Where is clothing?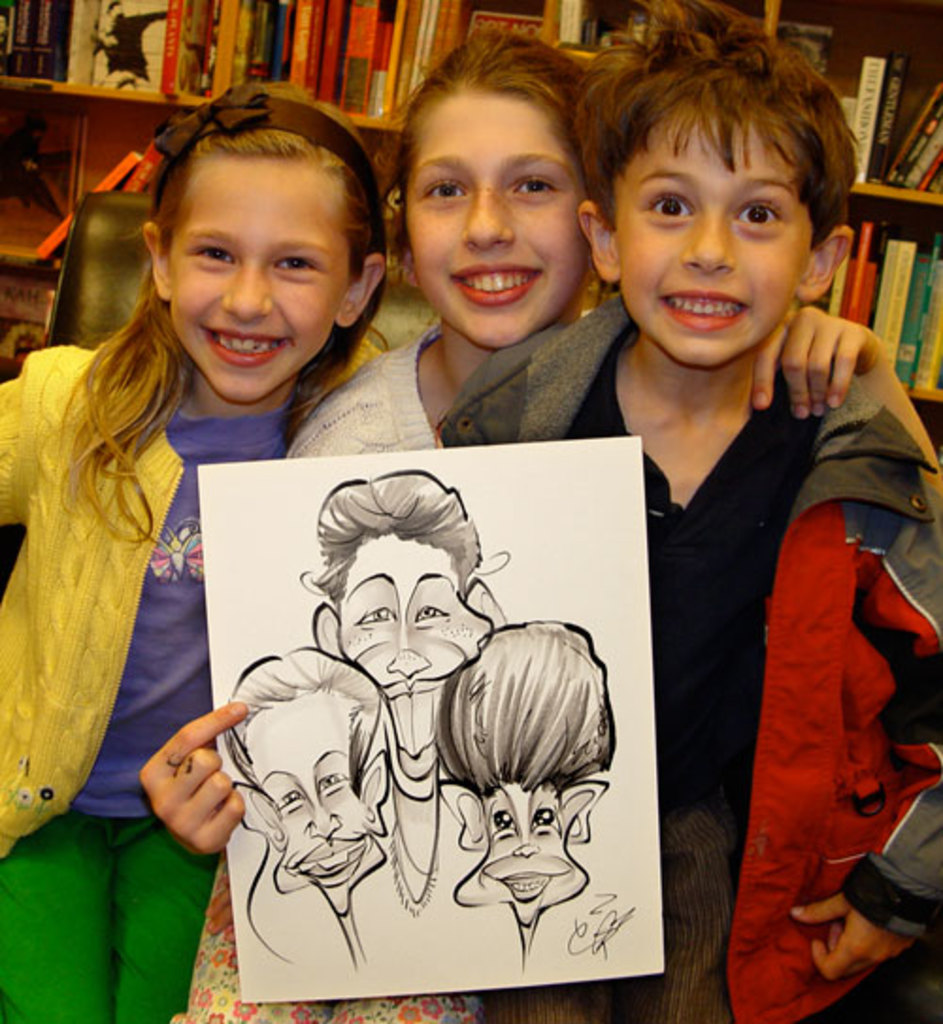
<region>377, 702, 458, 920</region>.
